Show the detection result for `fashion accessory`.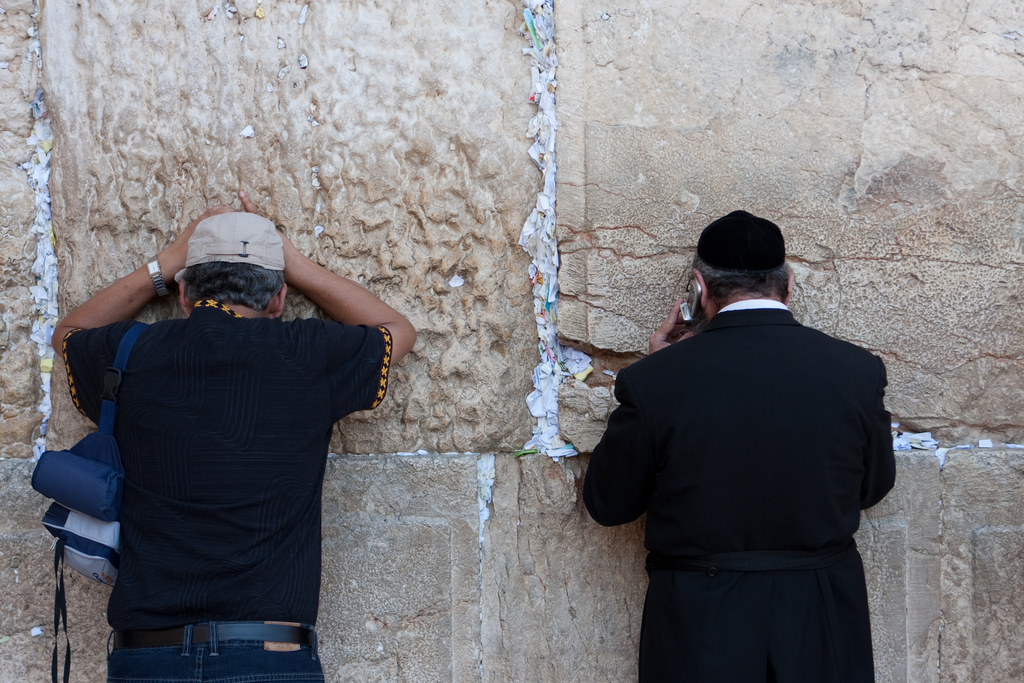
detection(111, 621, 318, 648).
